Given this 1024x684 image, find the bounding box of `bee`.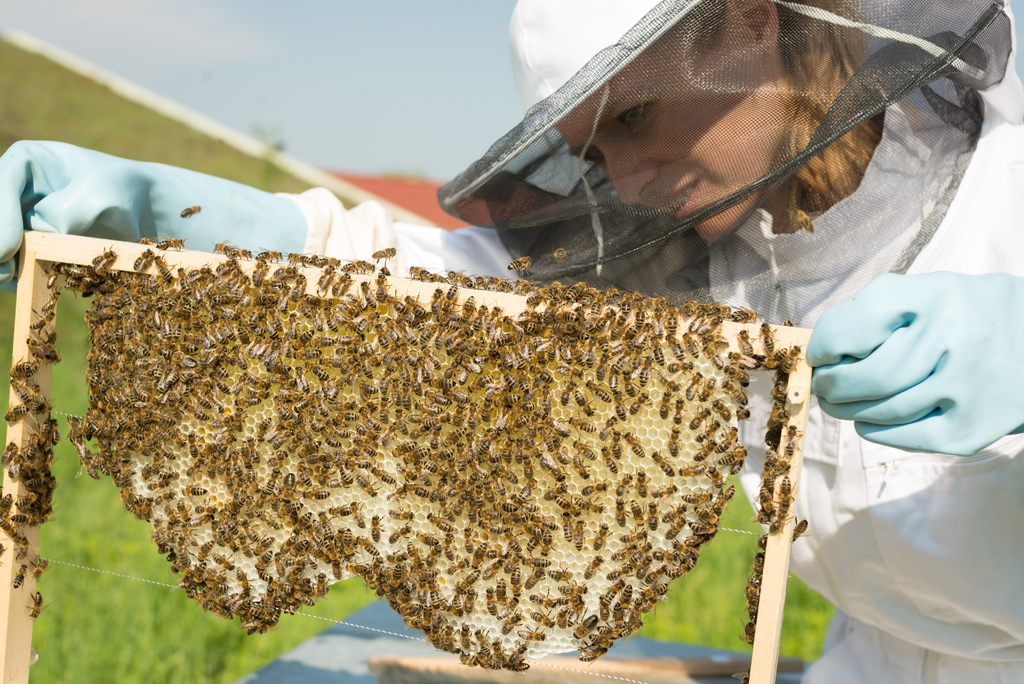
x1=486 y1=479 x2=499 y2=503.
